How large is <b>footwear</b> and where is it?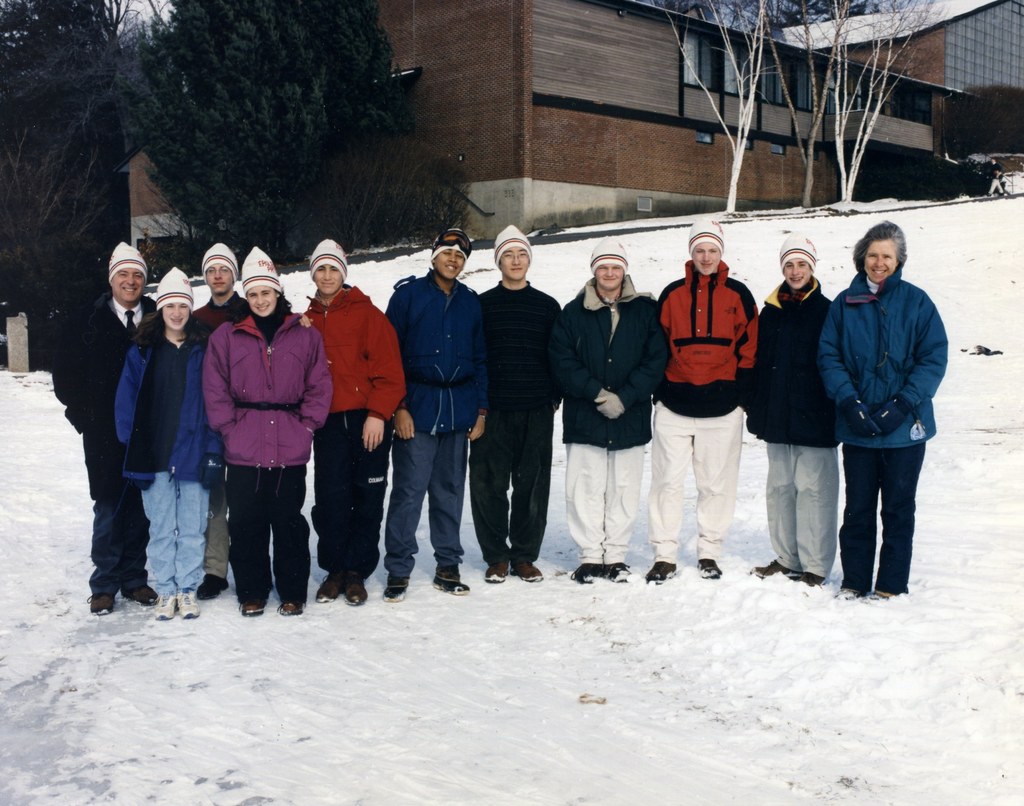
Bounding box: select_region(786, 568, 823, 589).
